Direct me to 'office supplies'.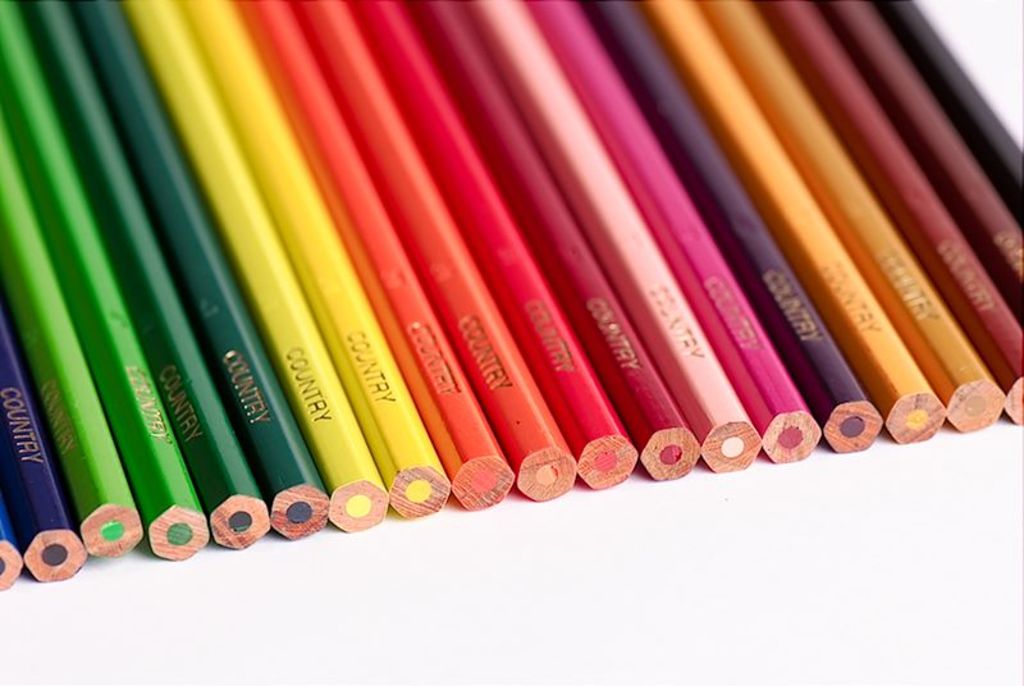
Direction: Rect(878, 0, 1020, 216).
